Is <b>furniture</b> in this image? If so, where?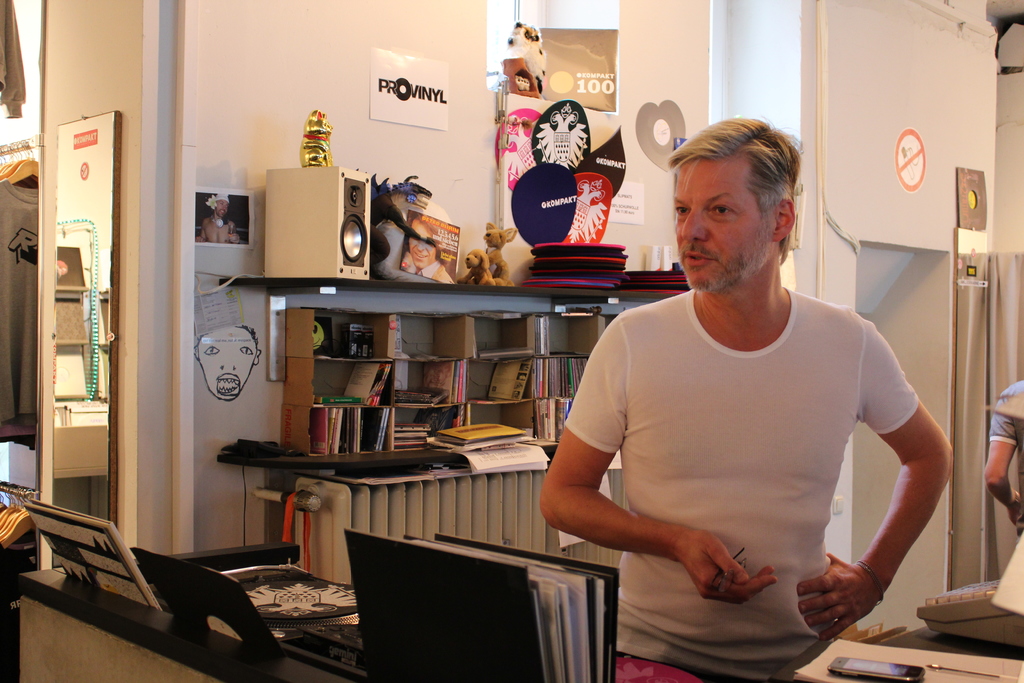
Yes, at {"x1": 5, "y1": 541, "x2": 1023, "y2": 682}.
